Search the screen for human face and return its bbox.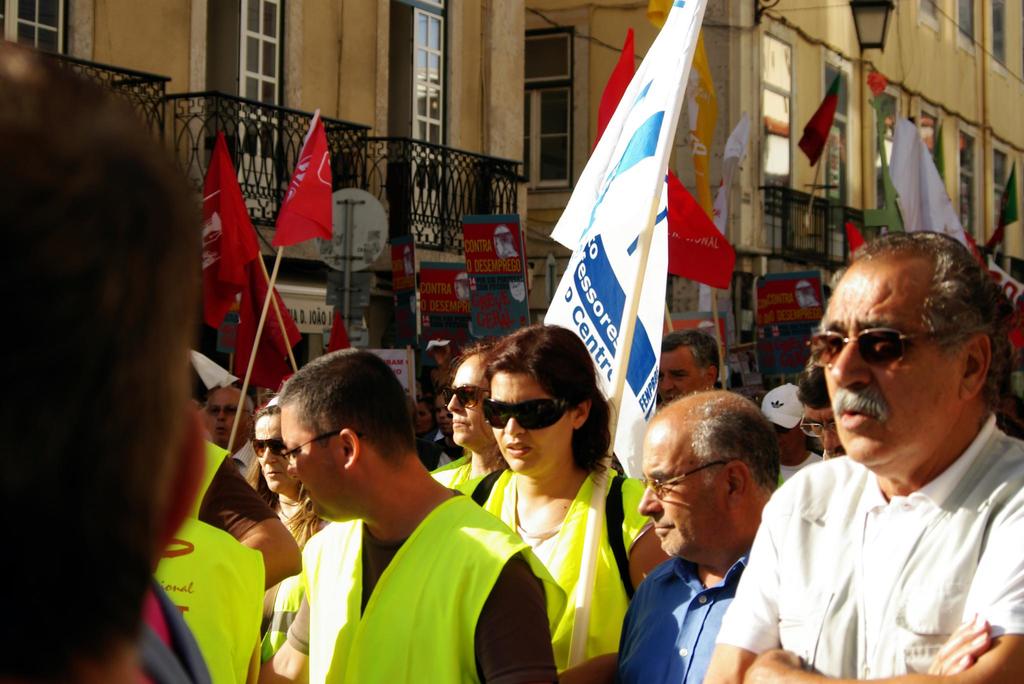
Found: select_region(639, 426, 730, 555).
